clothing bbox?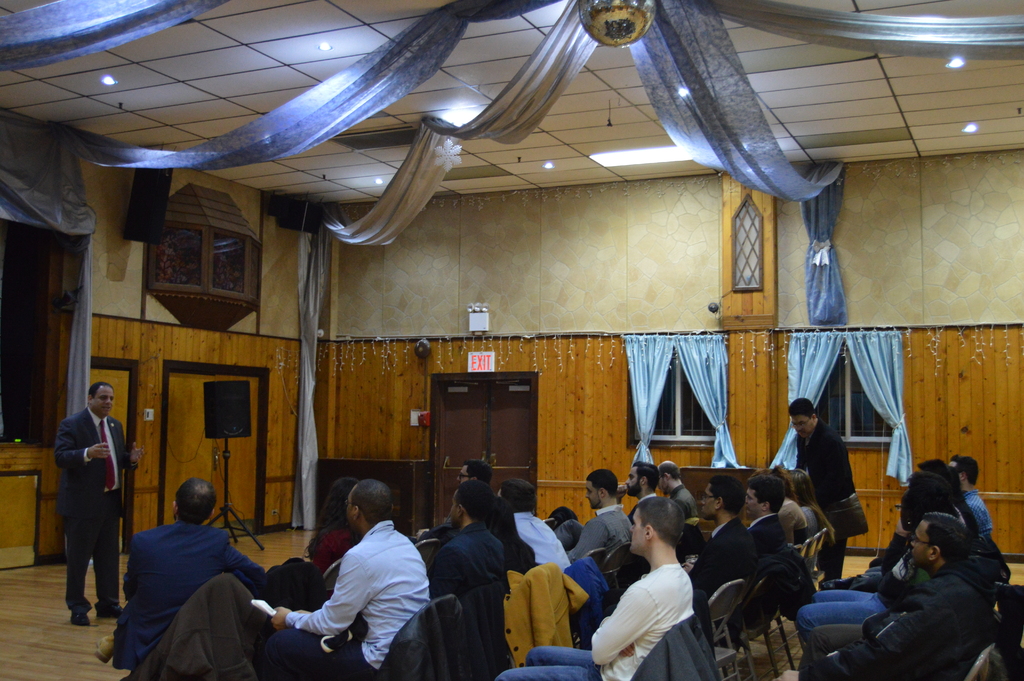
(745,512,786,580)
